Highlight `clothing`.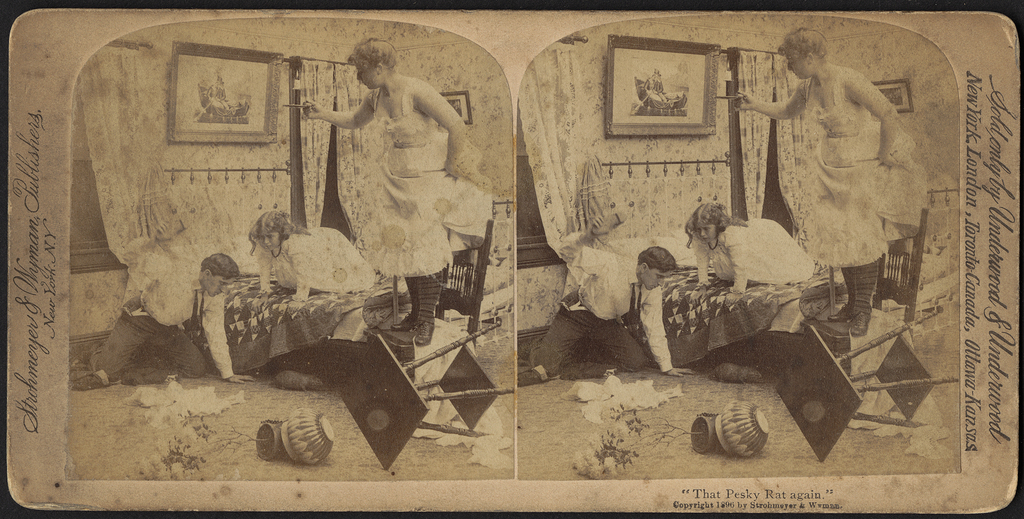
Highlighted region: {"left": 778, "top": 81, "right": 920, "bottom": 271}.
